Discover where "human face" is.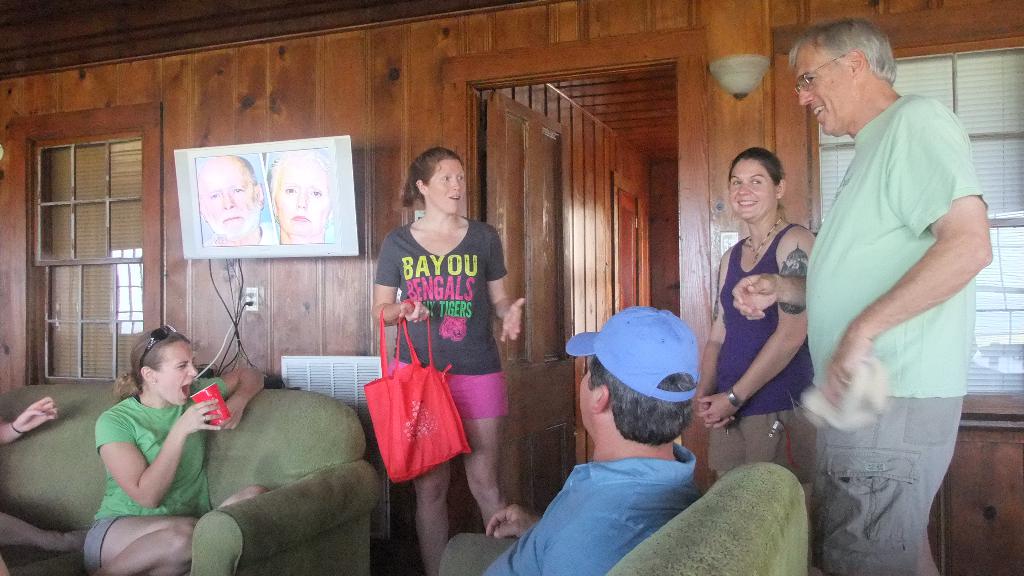
Discovered at 137,333,200,412.
